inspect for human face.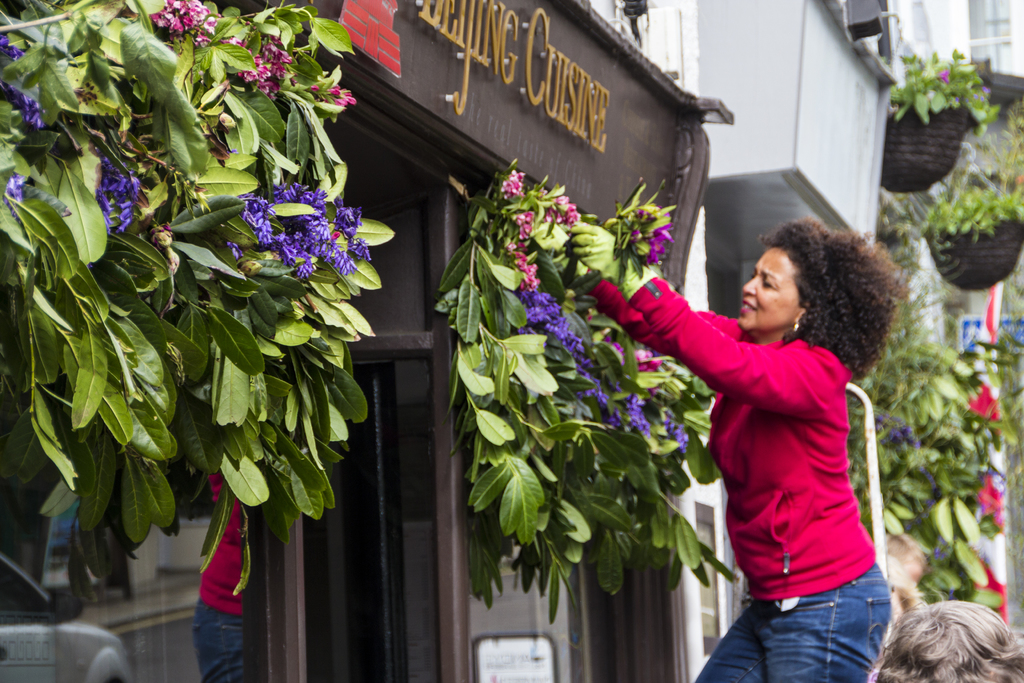
Inspection: [739,251,795,332].
